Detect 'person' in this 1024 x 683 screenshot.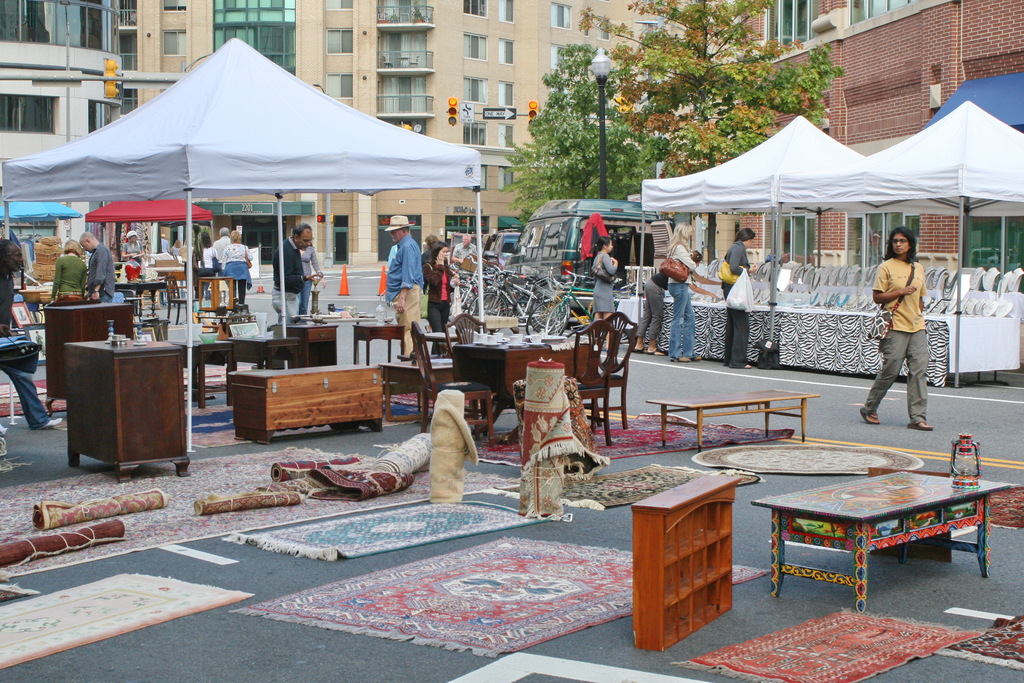
Detection: (191,227,216,277).
